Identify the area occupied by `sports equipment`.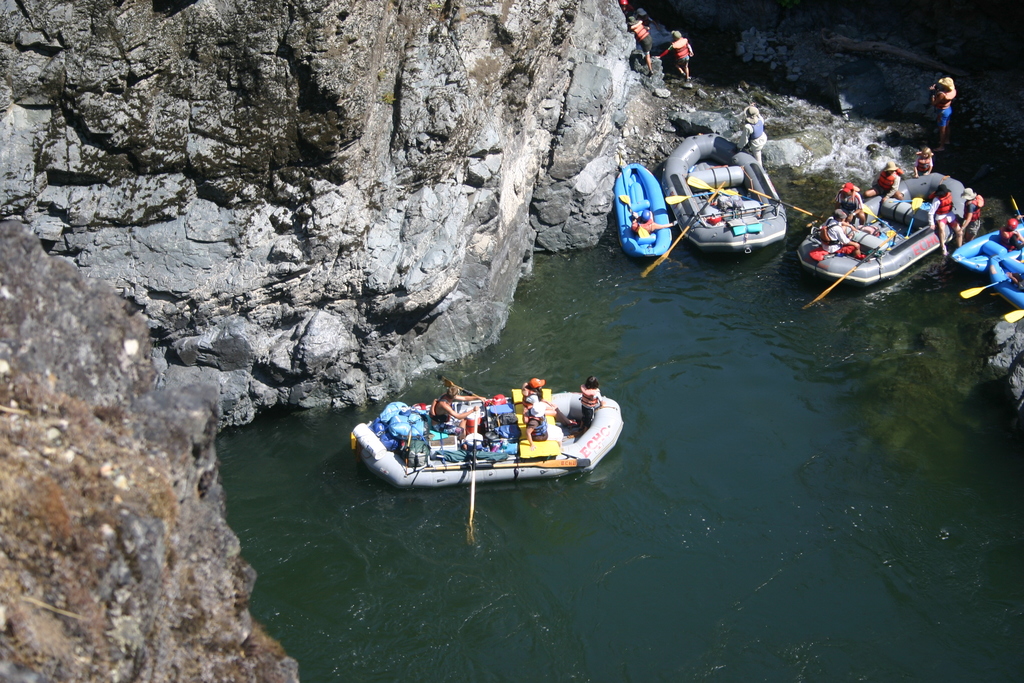
Area: {"left": 667, "top": 193, "right": 718, "bottom": 204}.
